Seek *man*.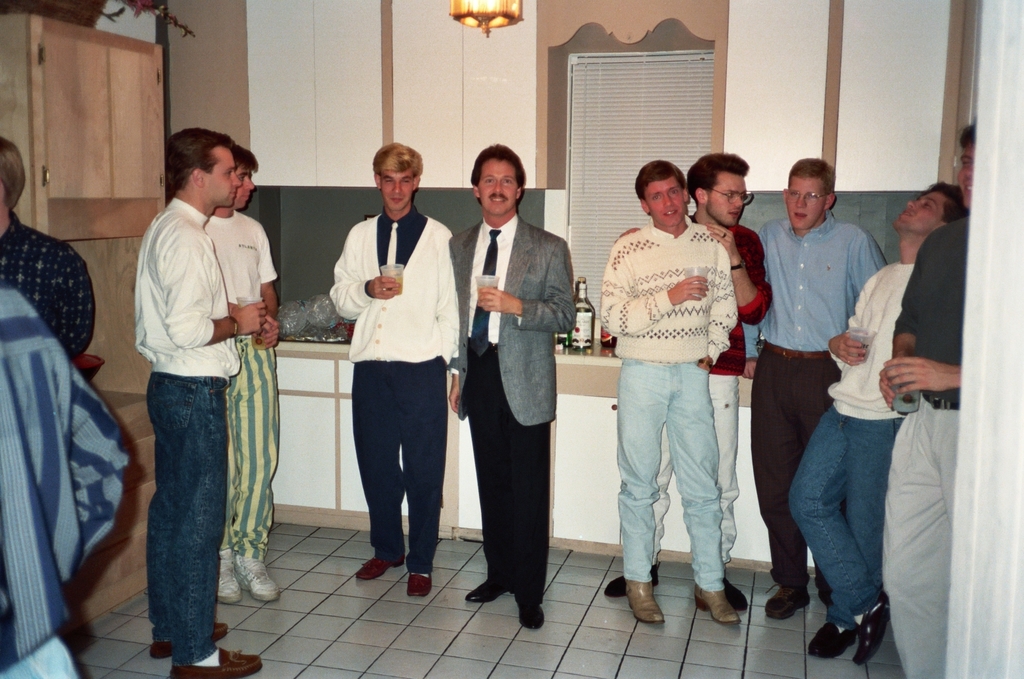
{"x1": 780, "y1": 179, "x2": 940, "y2": 672}.
